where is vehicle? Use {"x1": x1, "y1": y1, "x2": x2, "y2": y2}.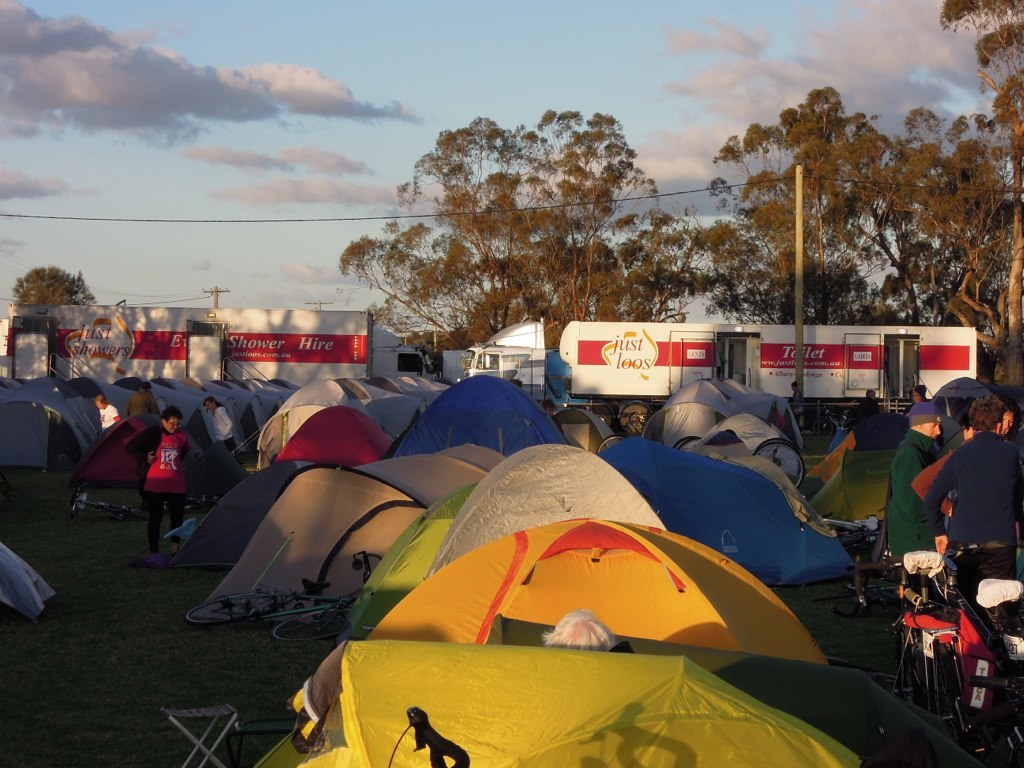
{"x1": 463, "y1": 310, "x2": 974, "y2": 447}.
